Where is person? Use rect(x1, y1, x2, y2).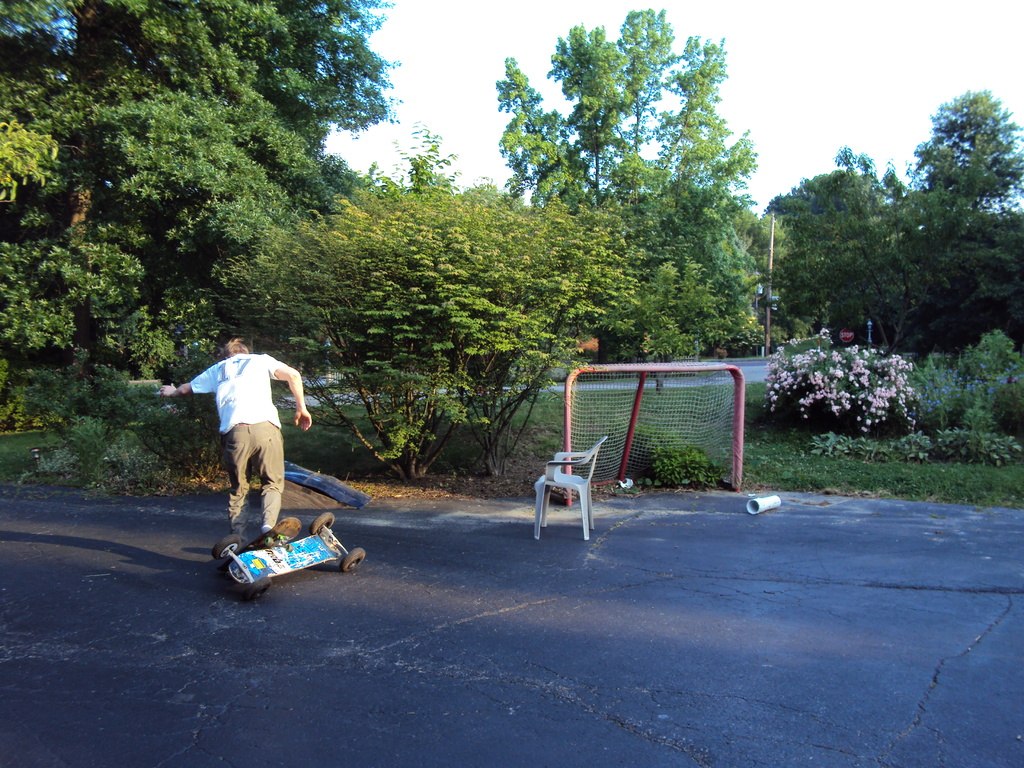
rect(153, 338, 314, 565).
